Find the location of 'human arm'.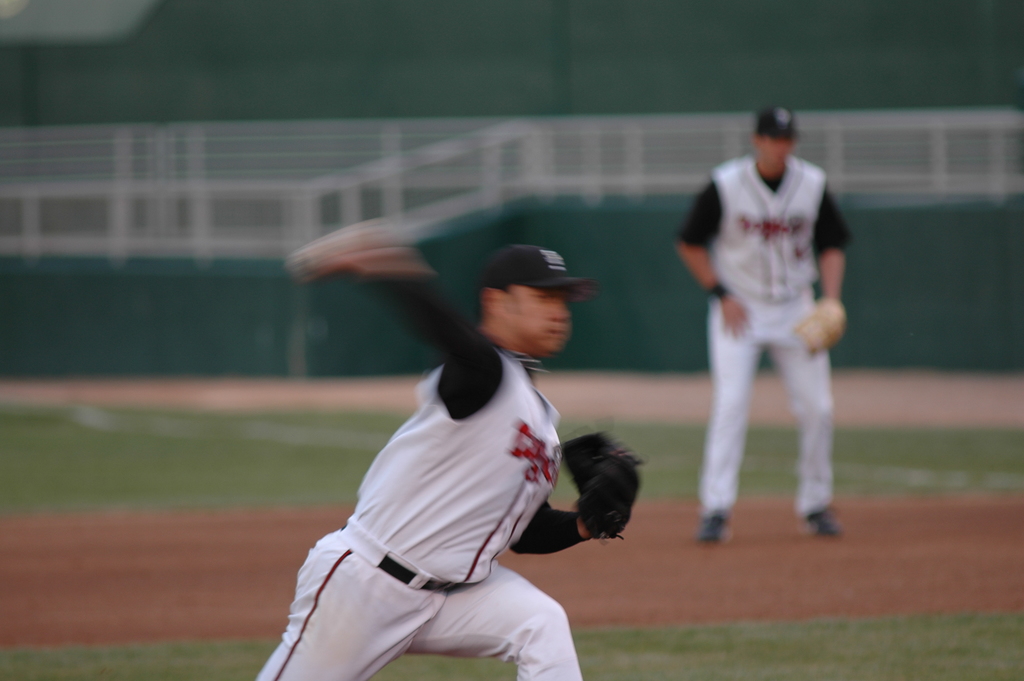
Location: l=678, t=168, r=753, b=350.
